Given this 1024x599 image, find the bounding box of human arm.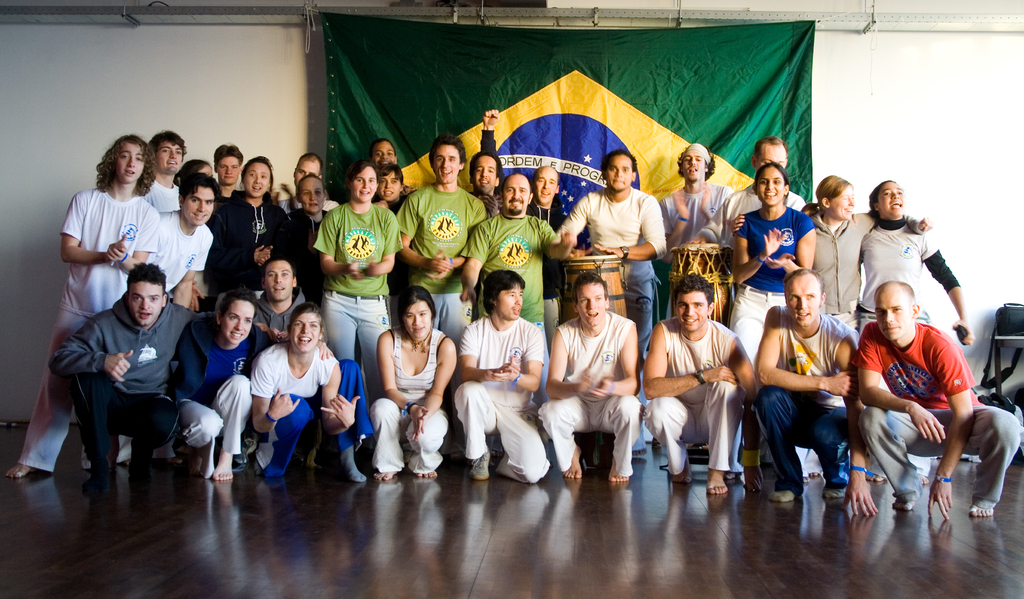
(201,203,273,278).
